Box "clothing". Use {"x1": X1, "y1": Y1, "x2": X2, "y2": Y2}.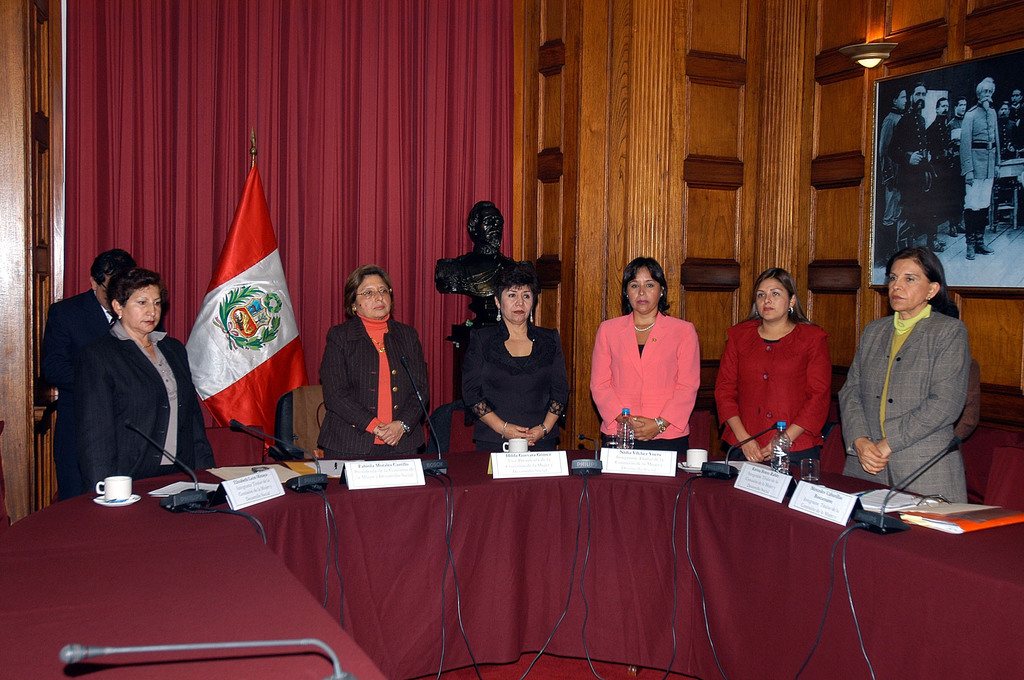
{"x1": 836, "y1": 307, "x2": 972, "y2": 504}.
